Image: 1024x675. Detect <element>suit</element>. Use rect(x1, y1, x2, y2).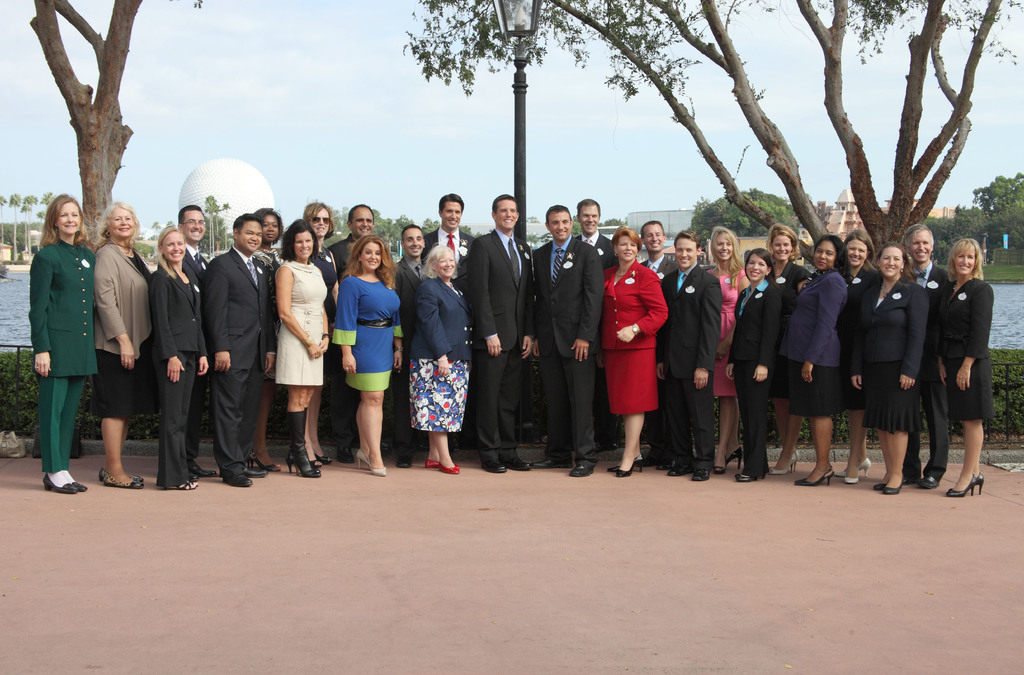
rect(940, 277, 998, 359).
